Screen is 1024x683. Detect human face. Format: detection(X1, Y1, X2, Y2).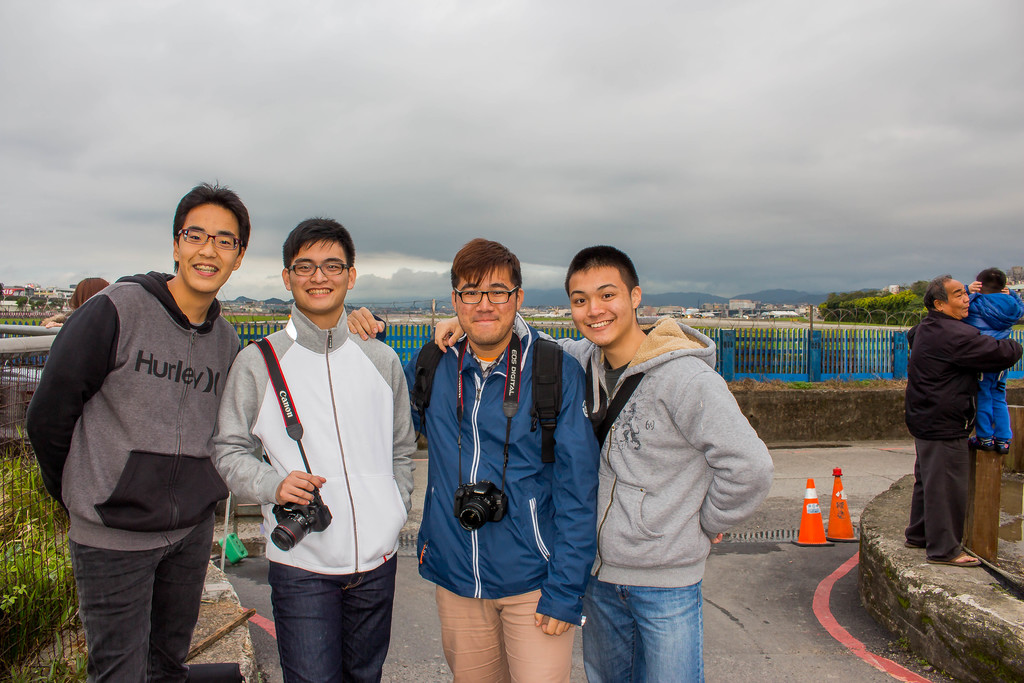
detection(946, 282, 968, 317).
